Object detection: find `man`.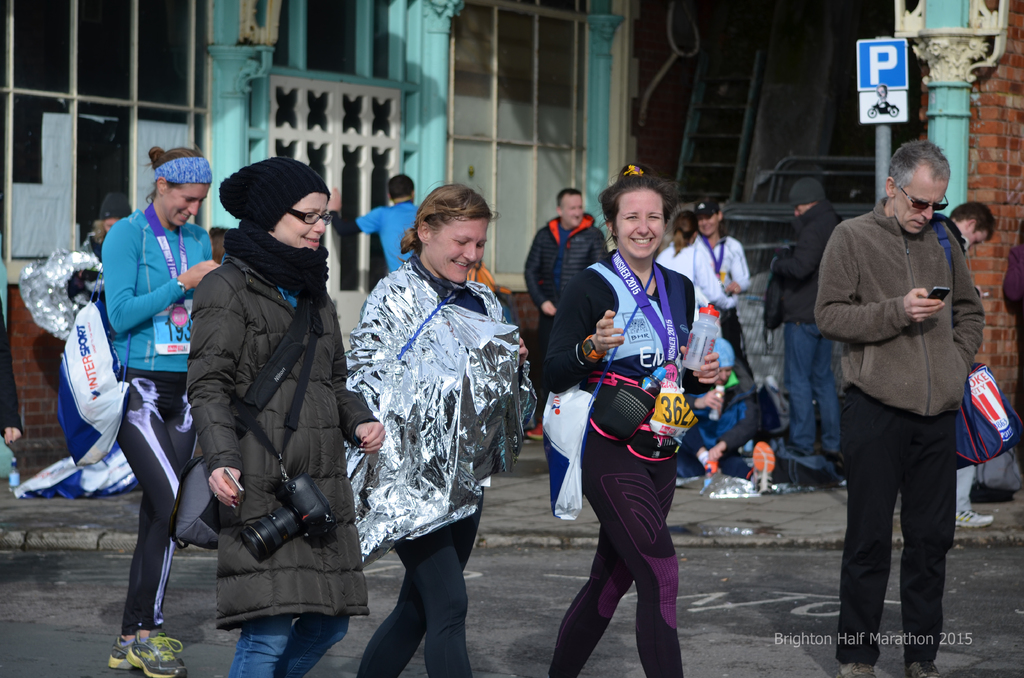
800/134/992/638.
